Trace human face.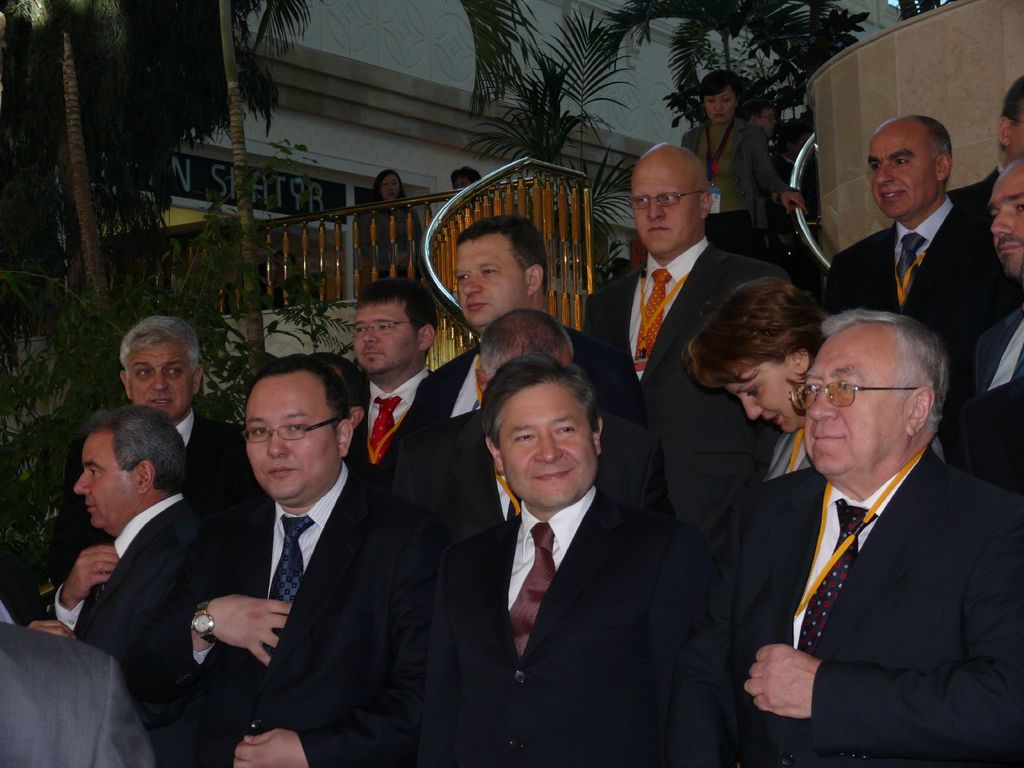
Traced to (left=755, top=106, right=778, bottom=141).
